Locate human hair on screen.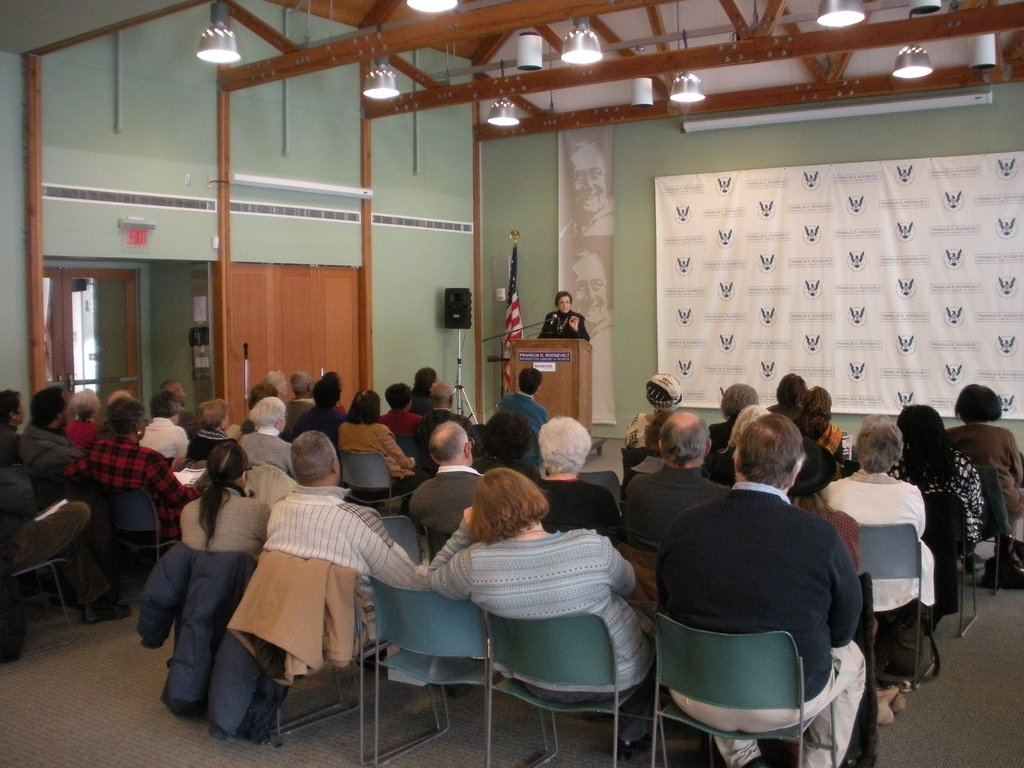
On screen at [719,380,755,419].
